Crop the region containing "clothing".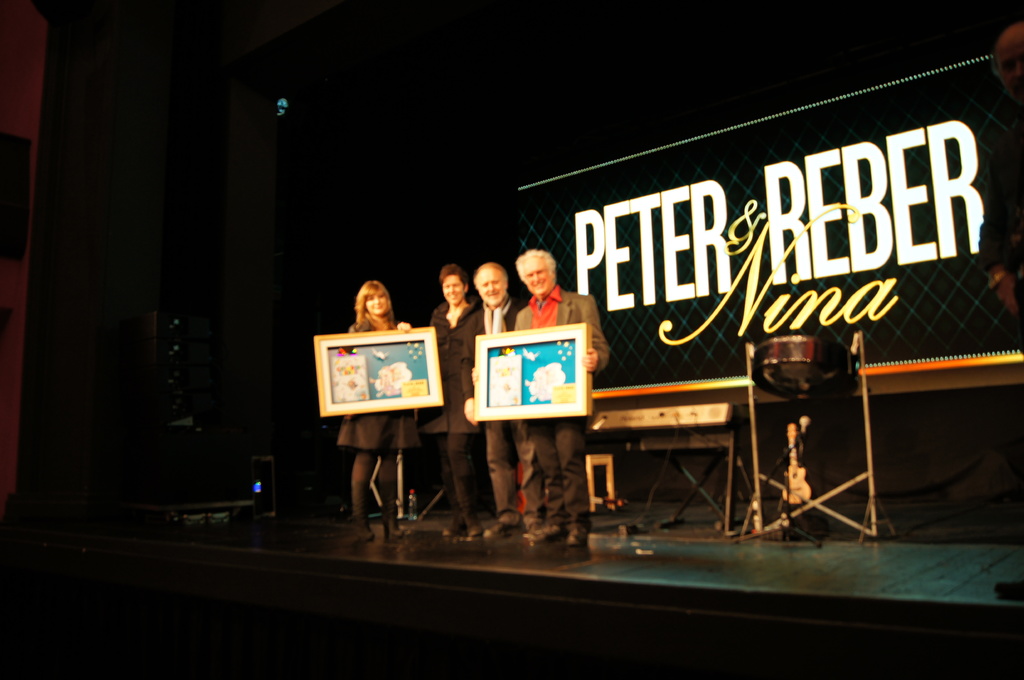
Crop region: select_region(462, 299, 524, 510).
